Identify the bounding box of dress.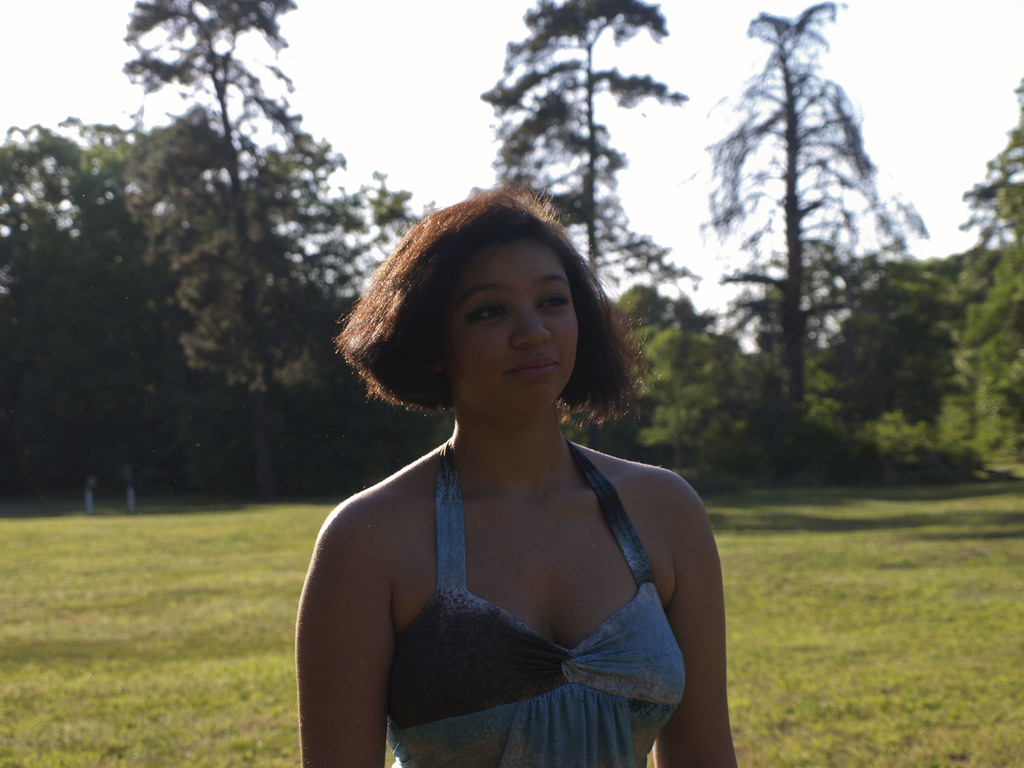
region(386, 435, 689, 767).
